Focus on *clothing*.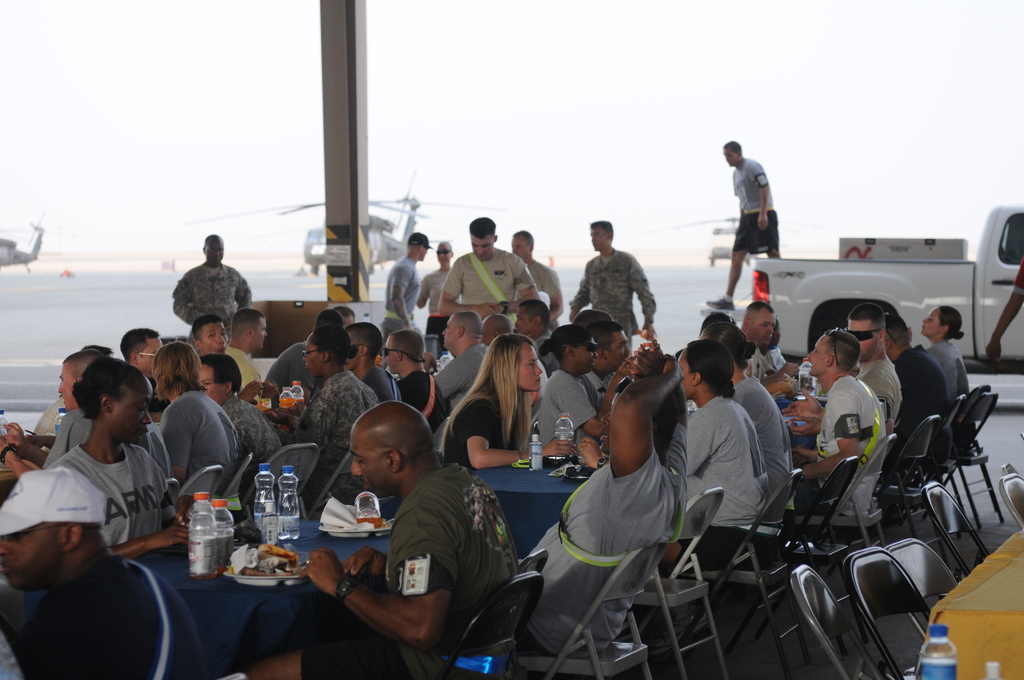
Focused at box=[360, 369, 404, 402].
